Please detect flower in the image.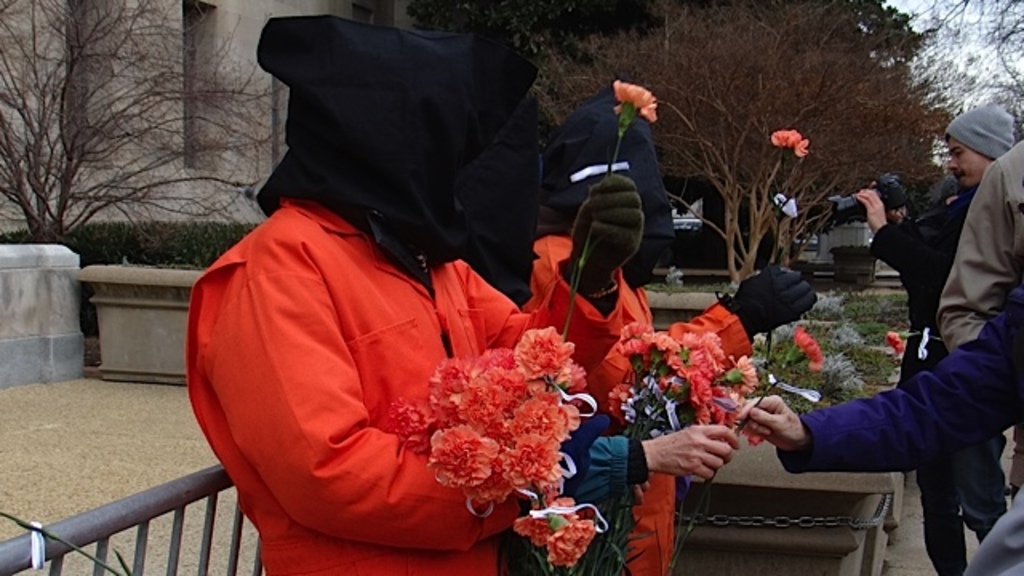
box=[510, 515, 602, 571].
